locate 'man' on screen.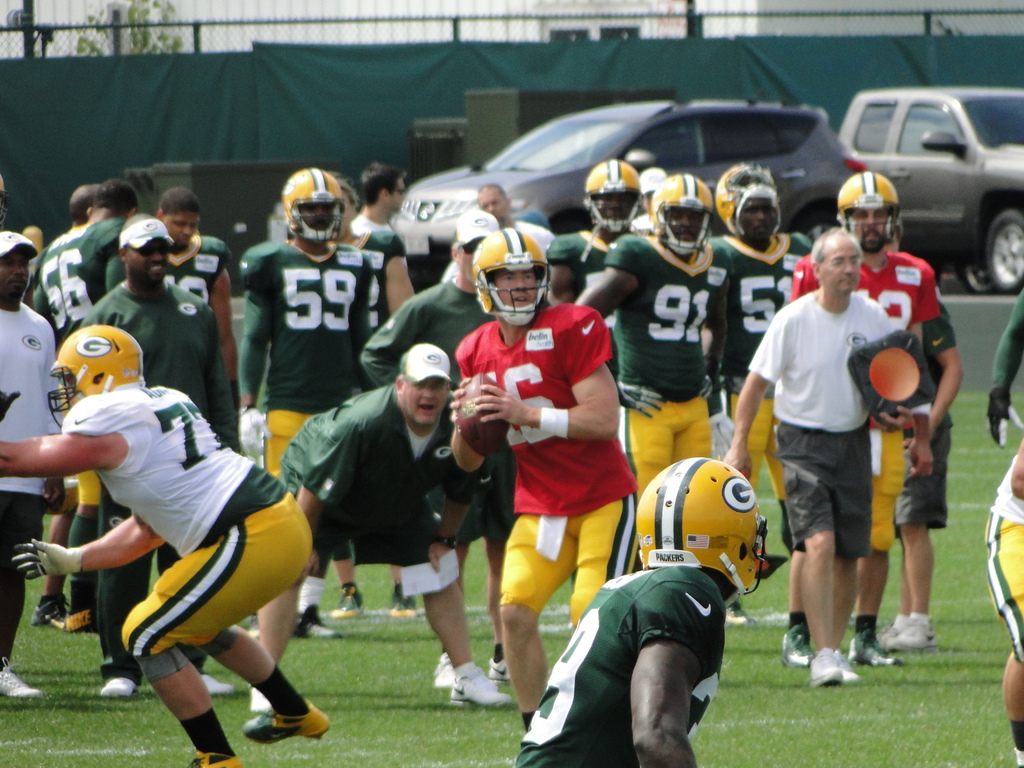
On screen at rect(74, 206, 234, 704).
